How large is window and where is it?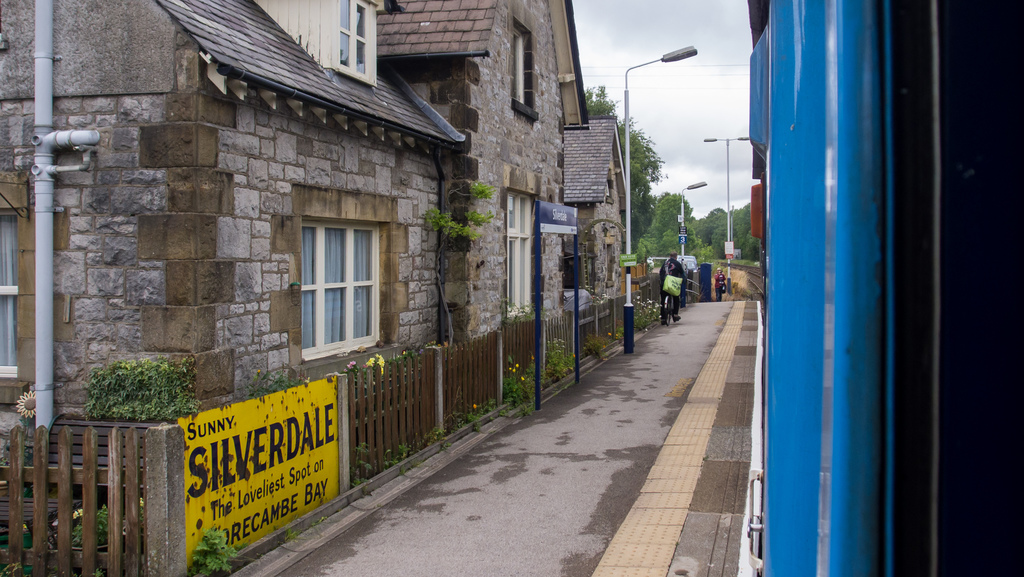
Bounding box: detection(507, 190, 541, 318).
